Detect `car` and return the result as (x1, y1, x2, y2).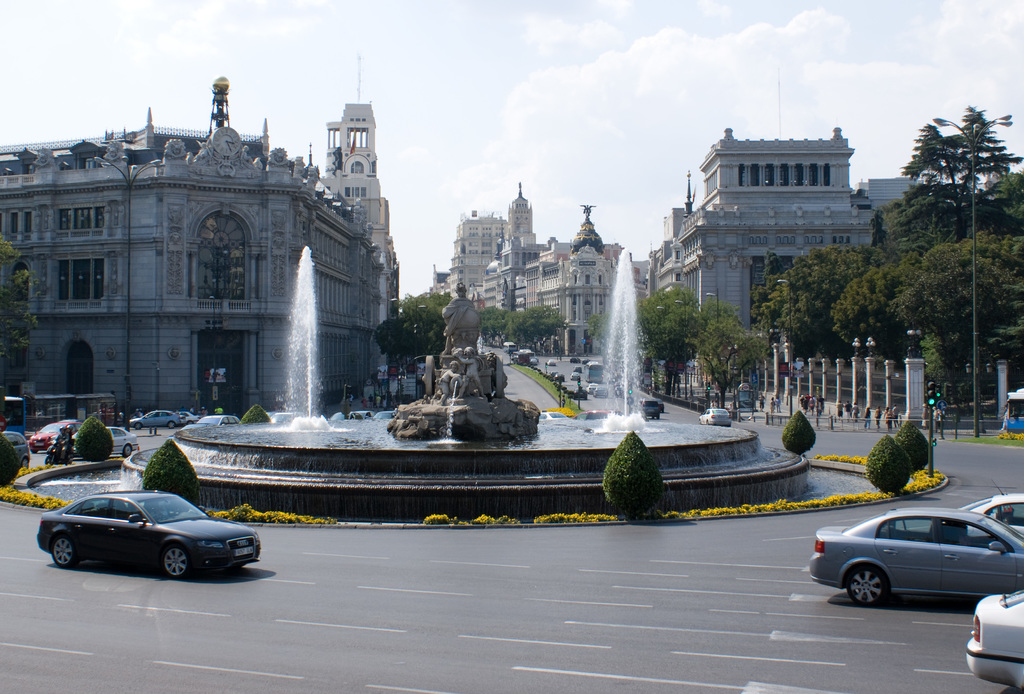
(964, 586, 1023, 689).
